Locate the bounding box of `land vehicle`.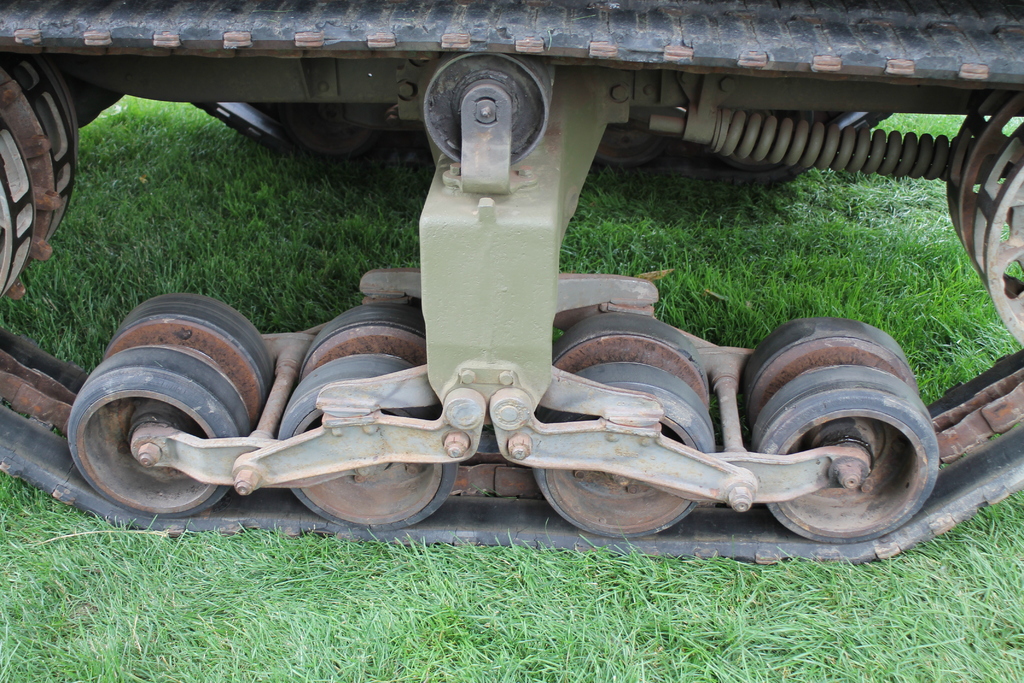
Bounding box: (1,0,1023,560).
